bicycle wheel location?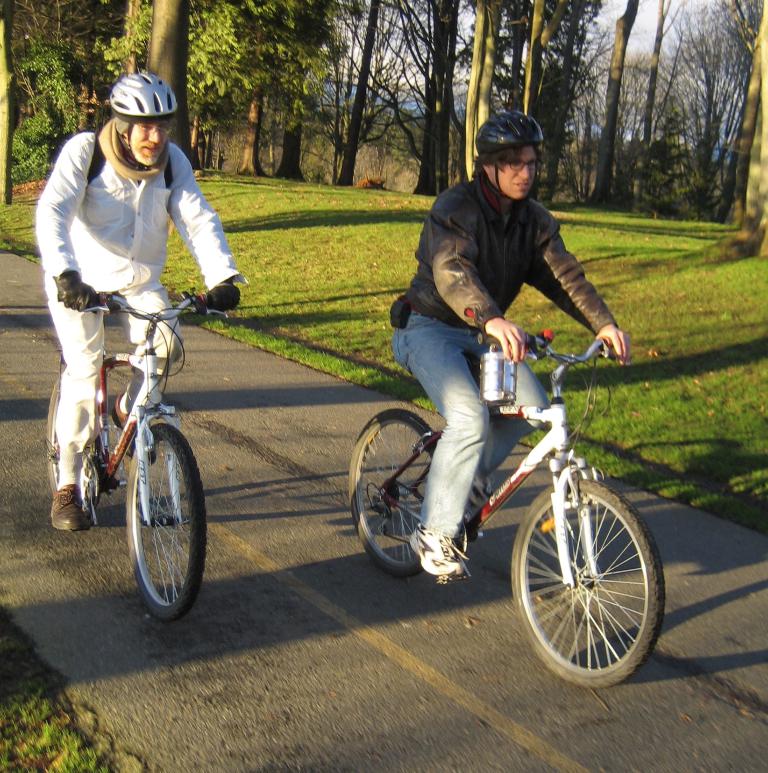
select_region(125, 421, 210, 626)
